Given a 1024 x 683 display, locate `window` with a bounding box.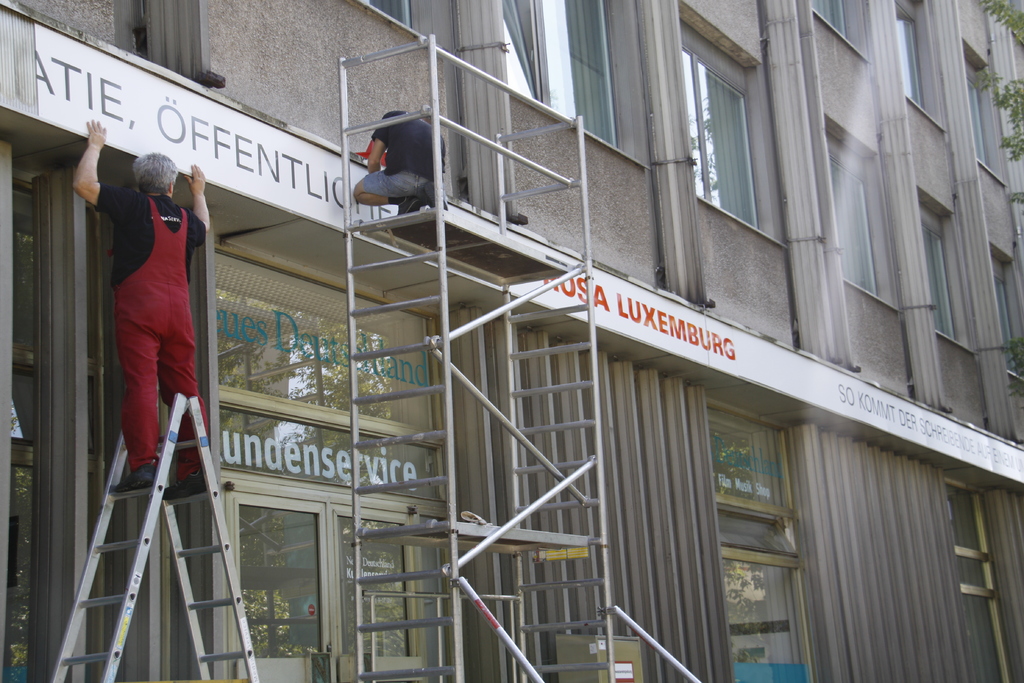
Located: left=893, top=3, right=925, bottom=111.
